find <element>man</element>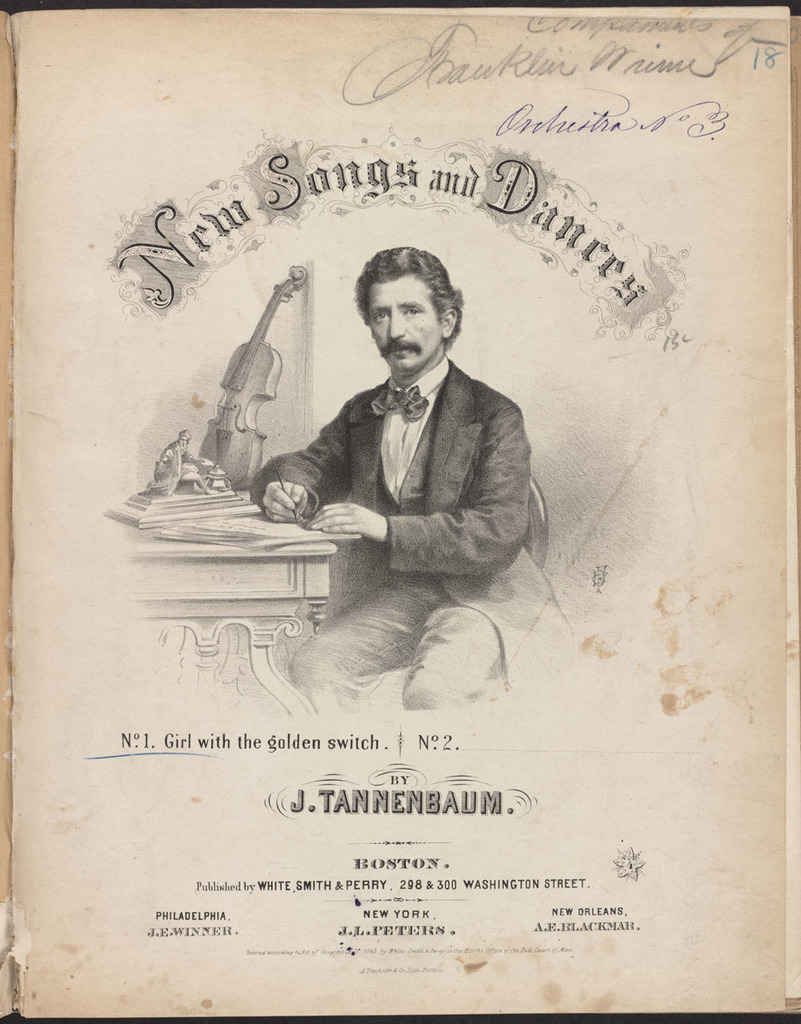
<region>252, 244, 549, 724</region>
